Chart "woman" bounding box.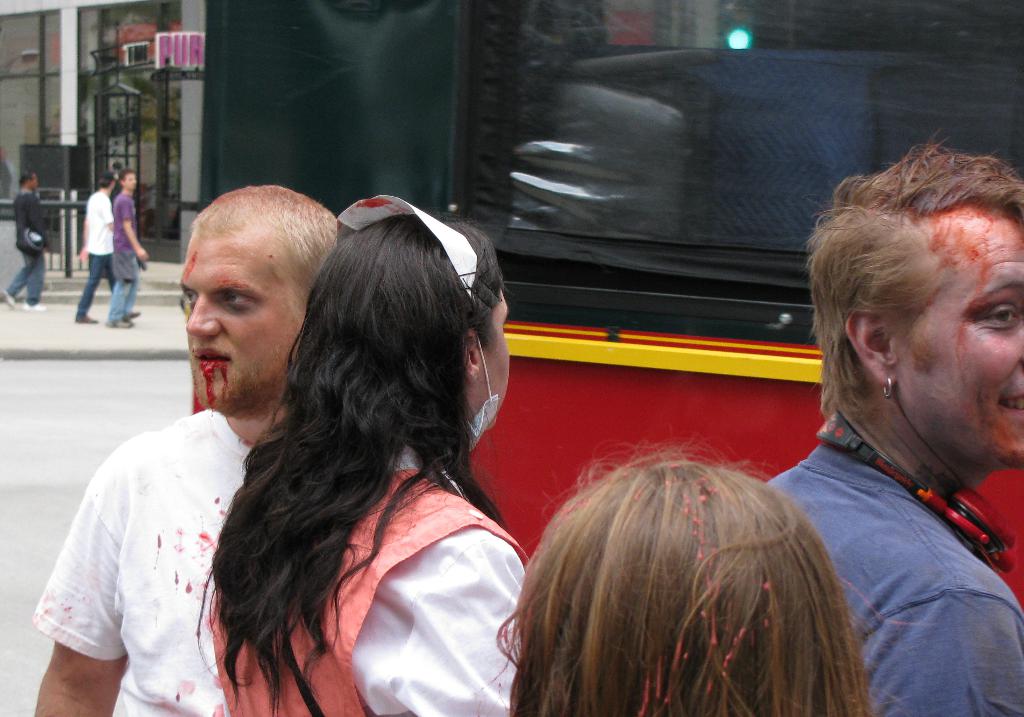
Charted: 194, 192, 538, 716.
